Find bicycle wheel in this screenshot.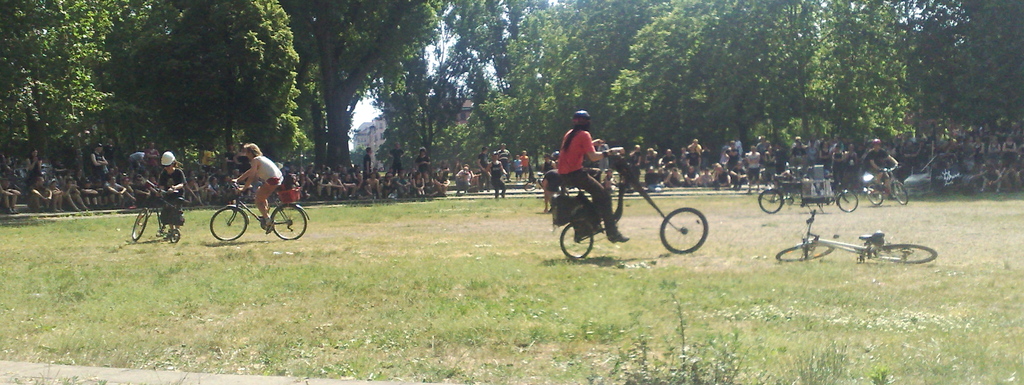
The bounding box for bicycle wheel is {"x1": 666, "y1": 203, "x2": 716, "y2": 249}.
